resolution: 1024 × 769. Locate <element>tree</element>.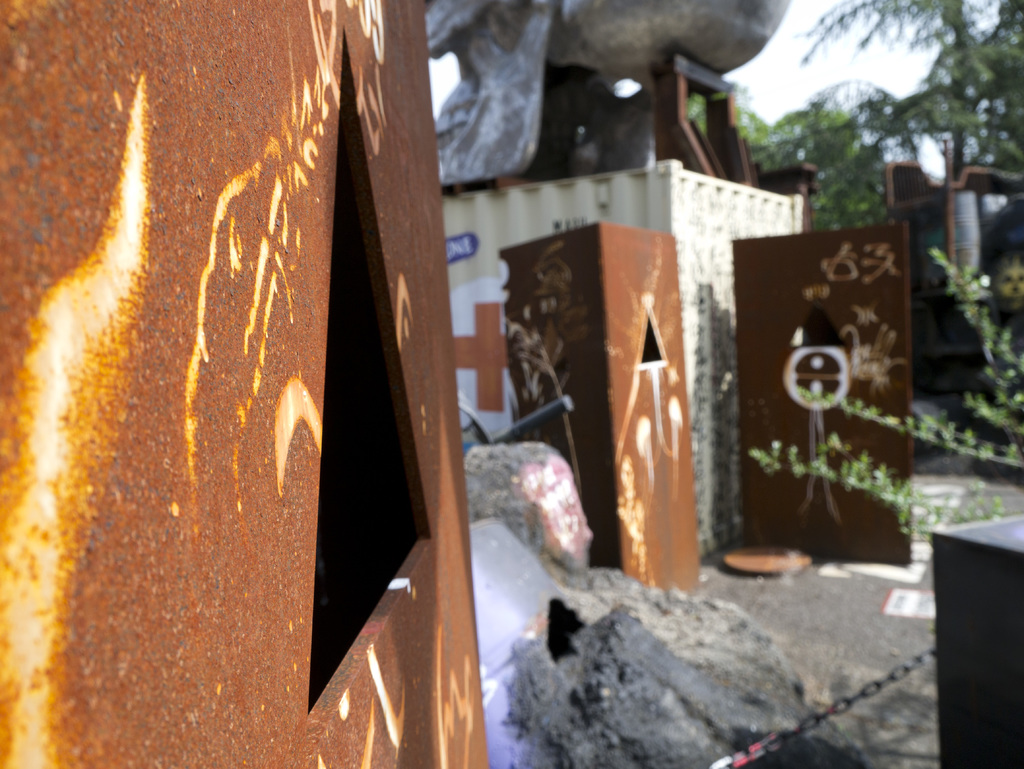
x1=790, y1=0, x2=1023, y2=188.
